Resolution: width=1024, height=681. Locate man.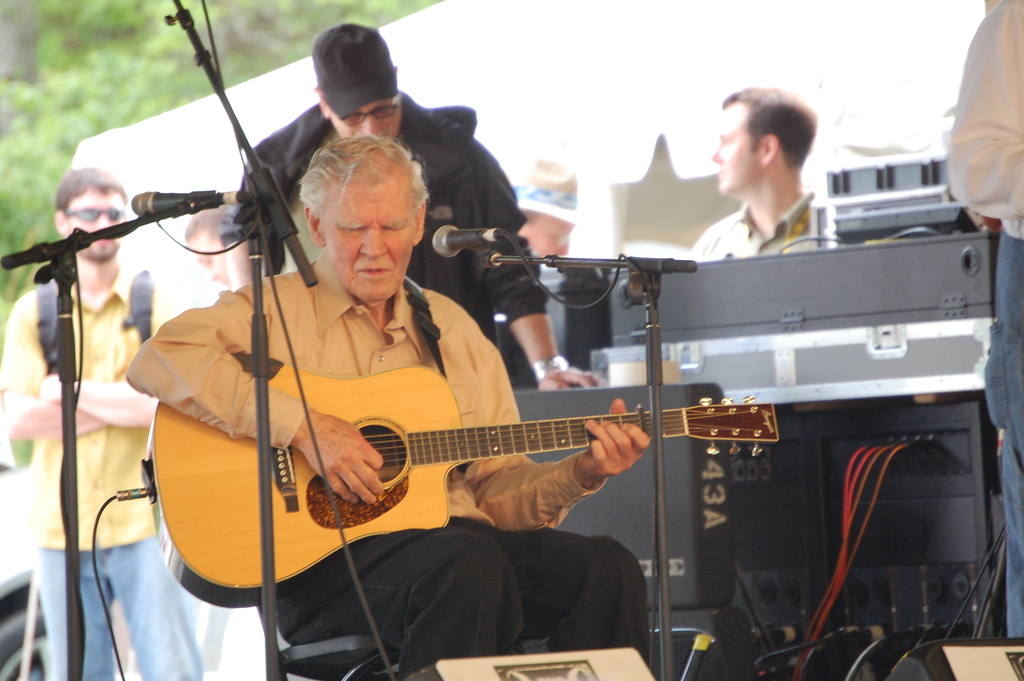
box=[0, 167, 210, 680].
